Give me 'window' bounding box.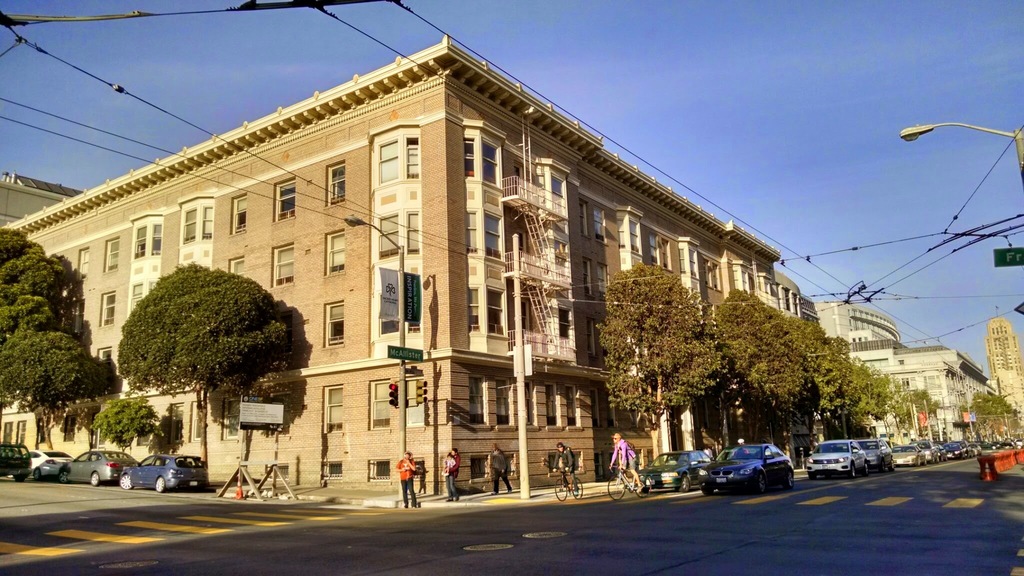
box(325, 463, 344, 475).
